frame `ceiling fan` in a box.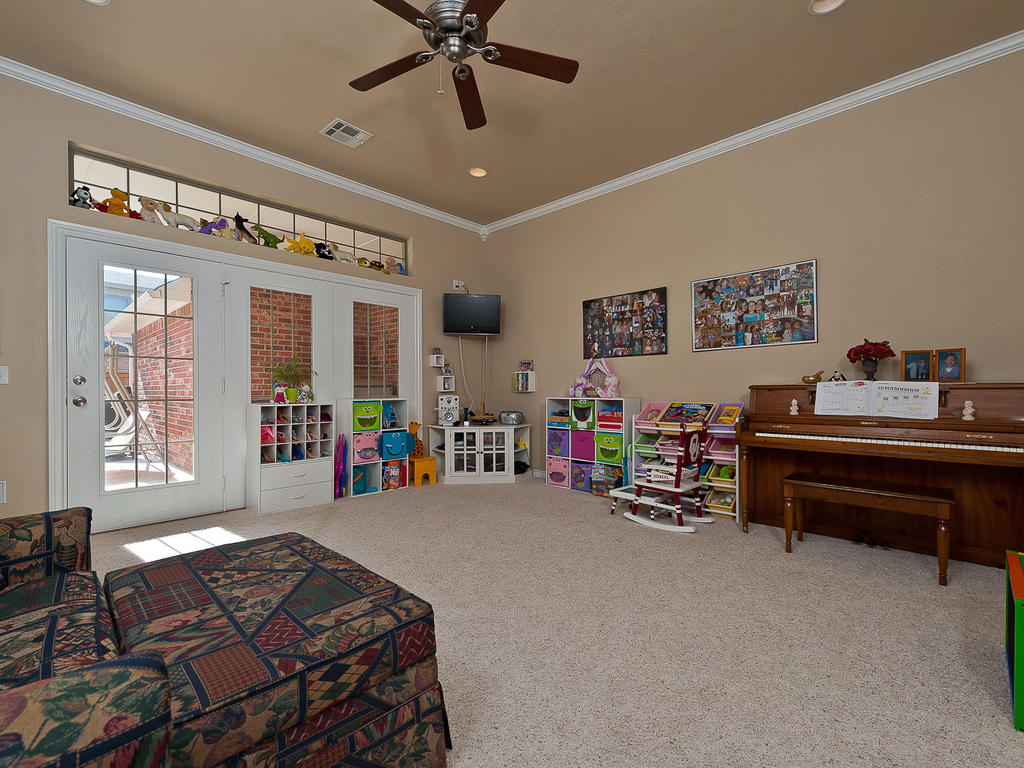
box(350, 0, 579, 131).
